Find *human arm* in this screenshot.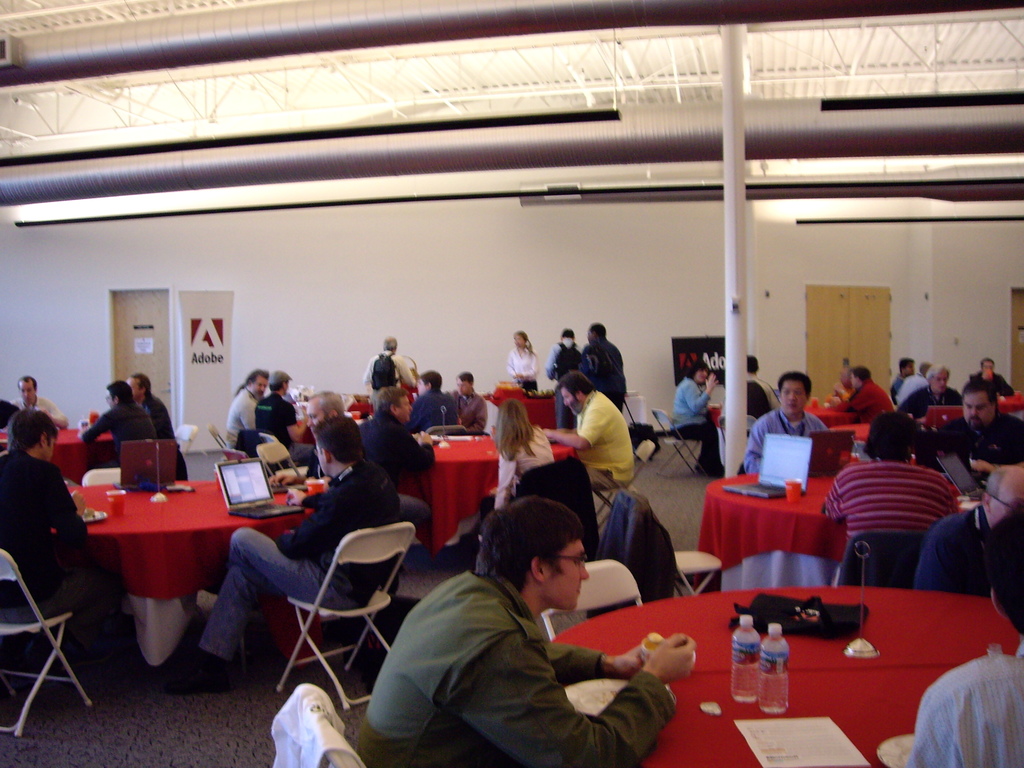
The bounding box for *human arm* is 506/349/520/380.
